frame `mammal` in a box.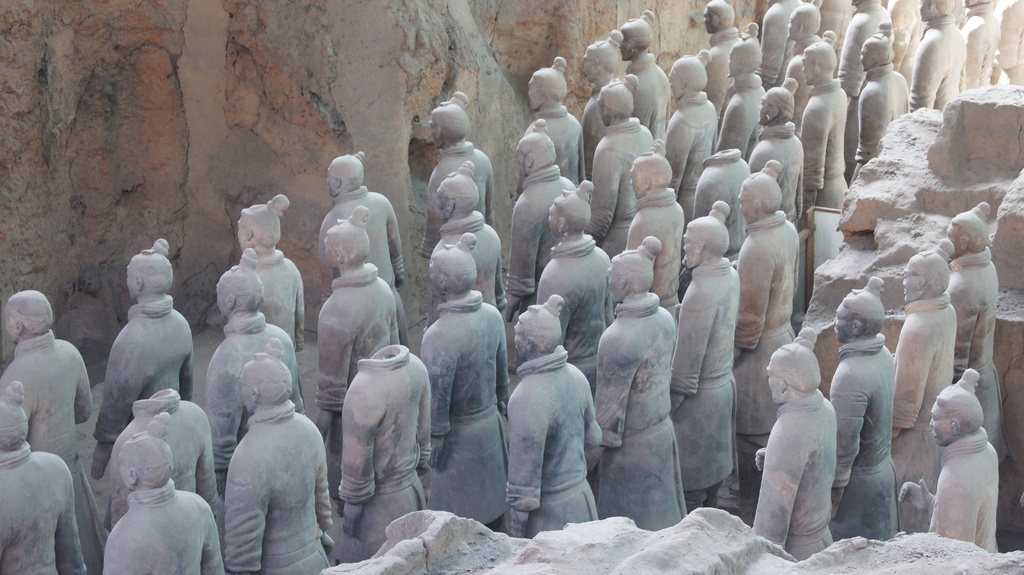
bbox=[509, 115, 577, 320].
